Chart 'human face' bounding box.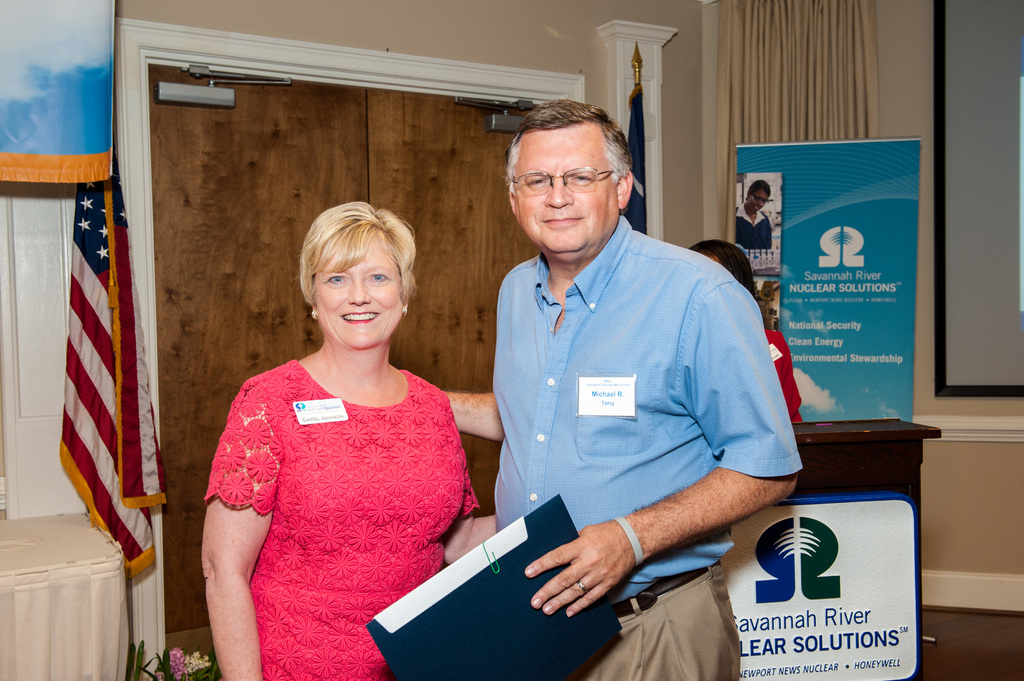
Charted: Rect(316, 234, 401, 346).
